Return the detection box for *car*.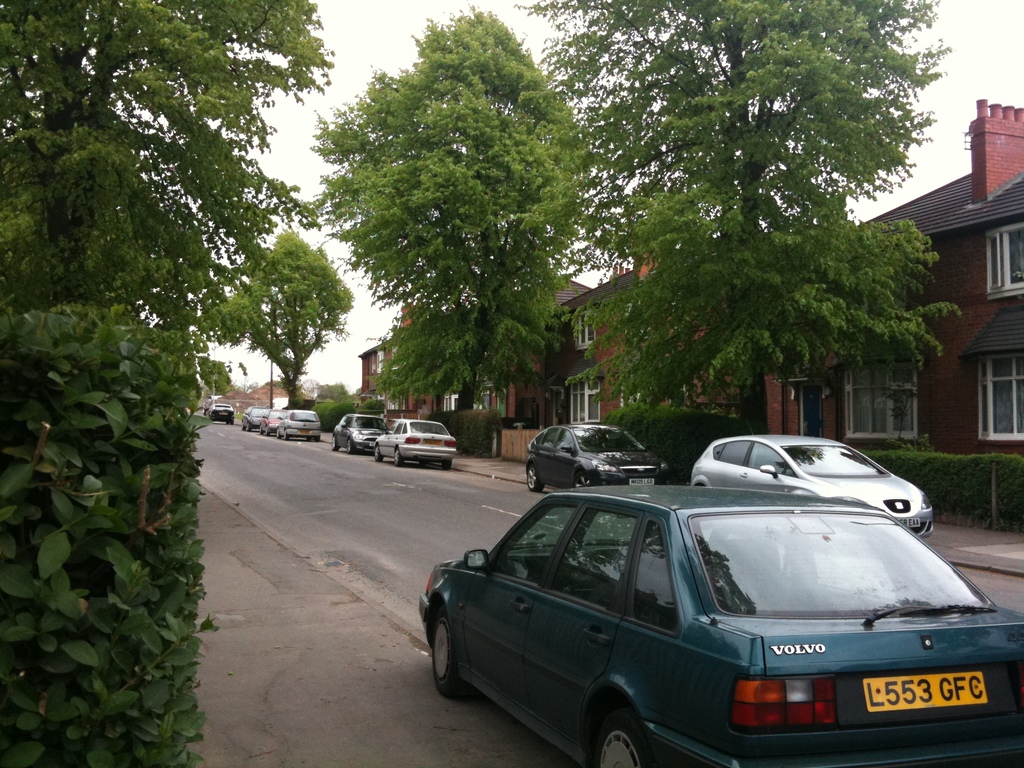
242/406/264/432.
